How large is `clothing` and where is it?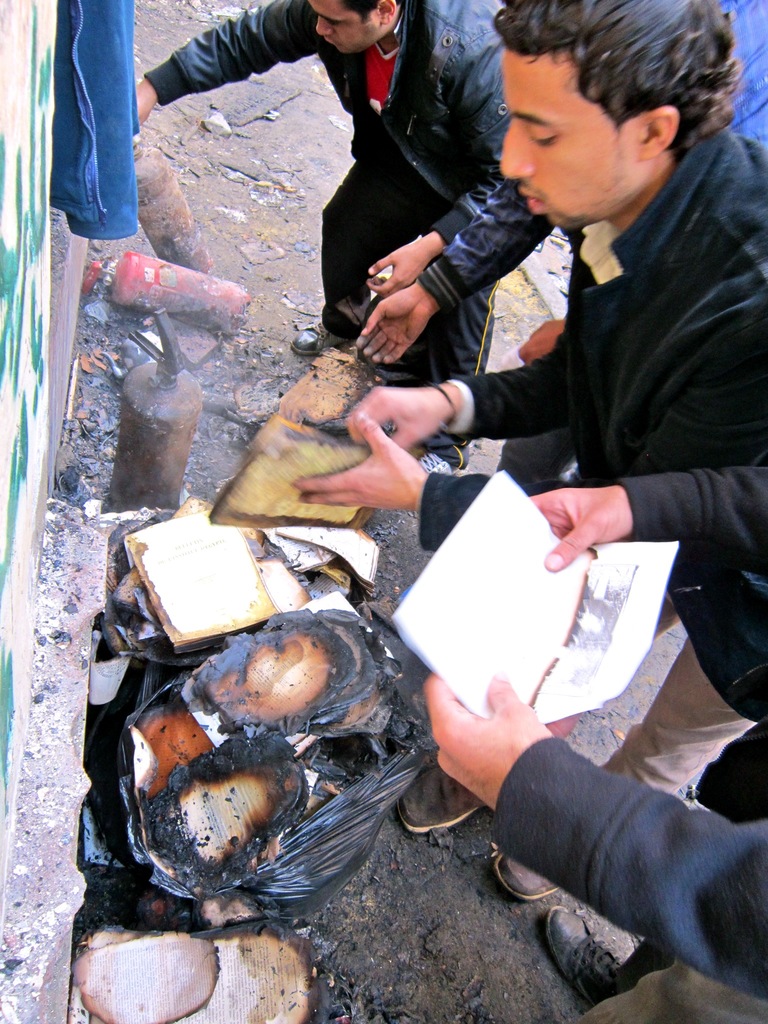
Bounding box: 414:120:767:454.
